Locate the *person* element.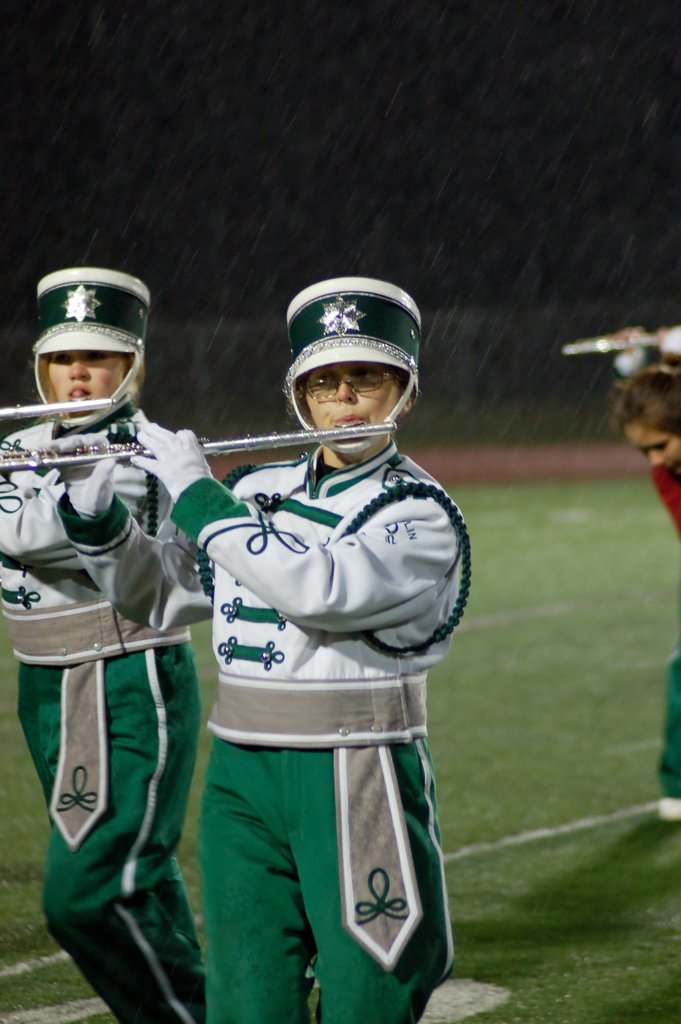
Element bbox: (600,325,680,832).
